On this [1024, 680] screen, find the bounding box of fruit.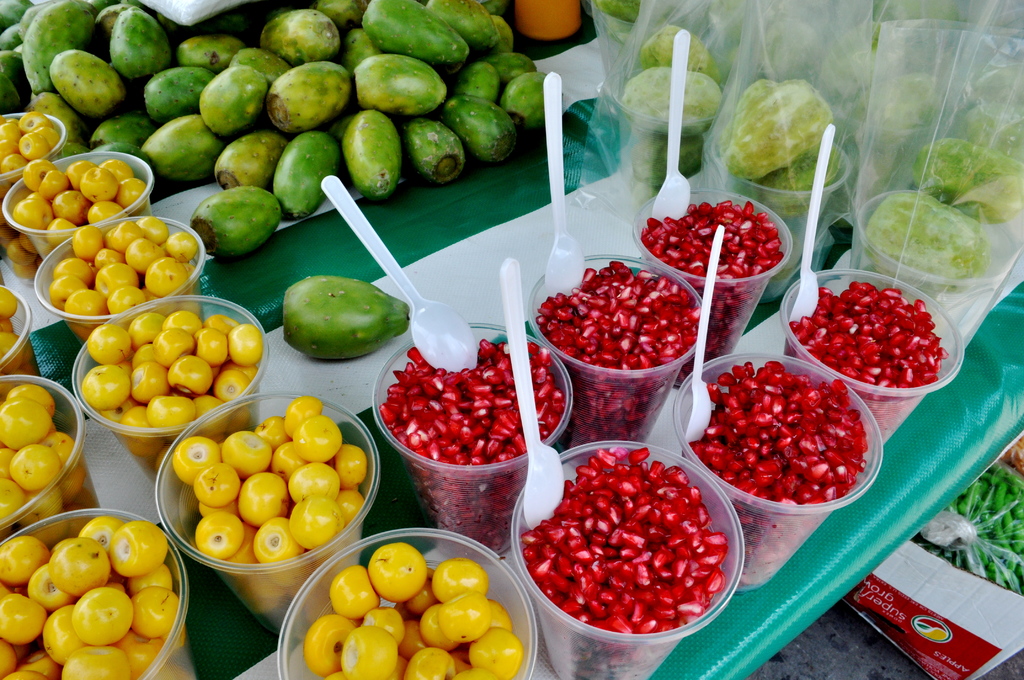
Bounding box: bbox=(631, 136, 705, 196).
